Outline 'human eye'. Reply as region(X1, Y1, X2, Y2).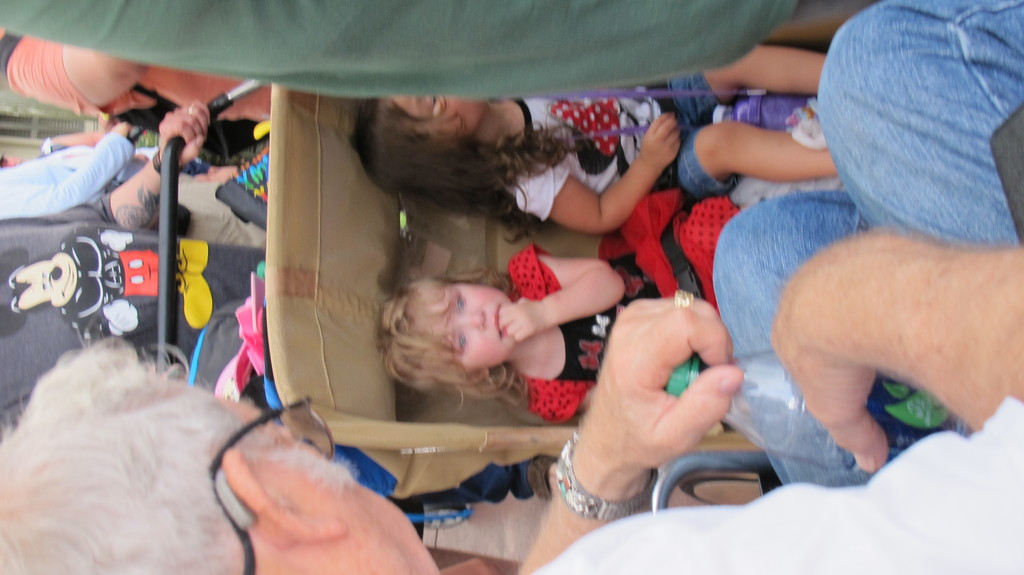
region(454, 292, 471, 313).
